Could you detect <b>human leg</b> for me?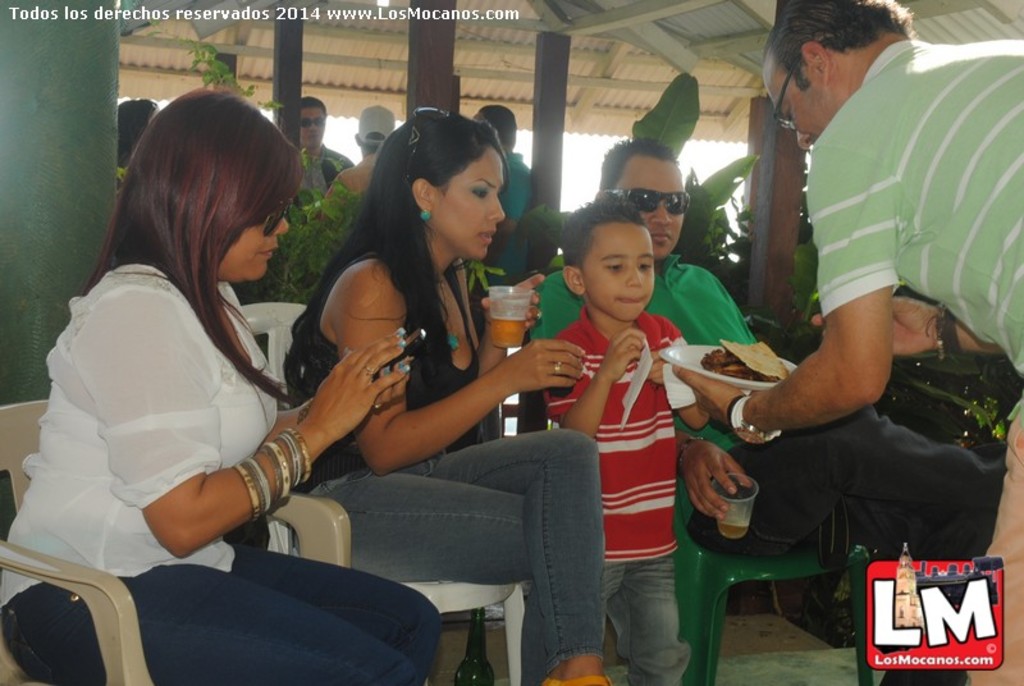
Detection result: [420,422,605,685].
